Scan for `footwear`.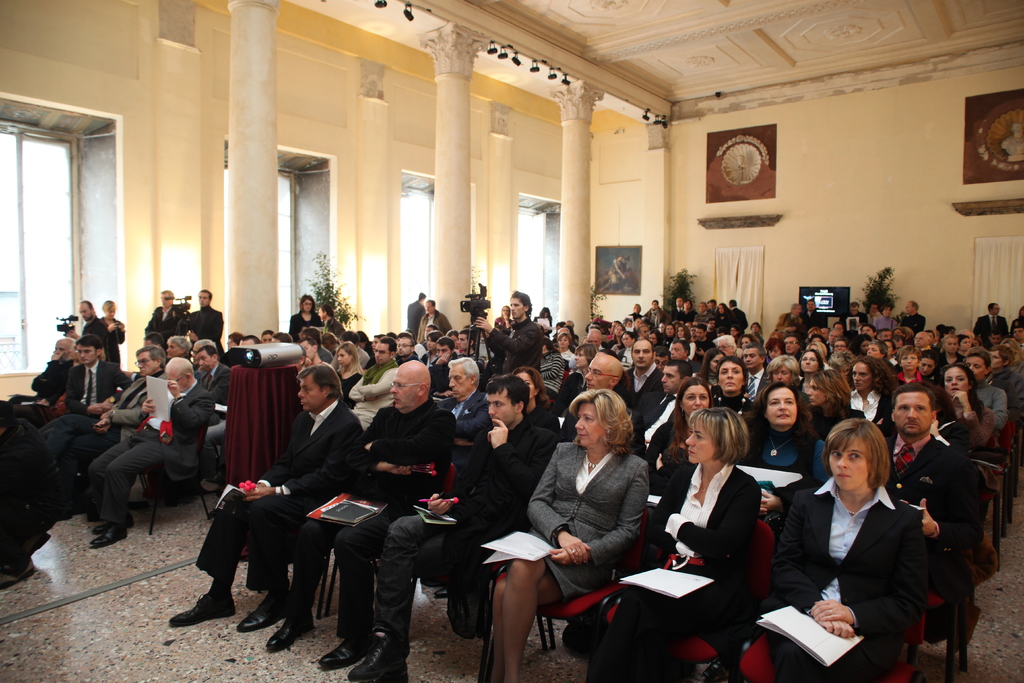
Scan result: bbox=[89, 515, 135, 532].
